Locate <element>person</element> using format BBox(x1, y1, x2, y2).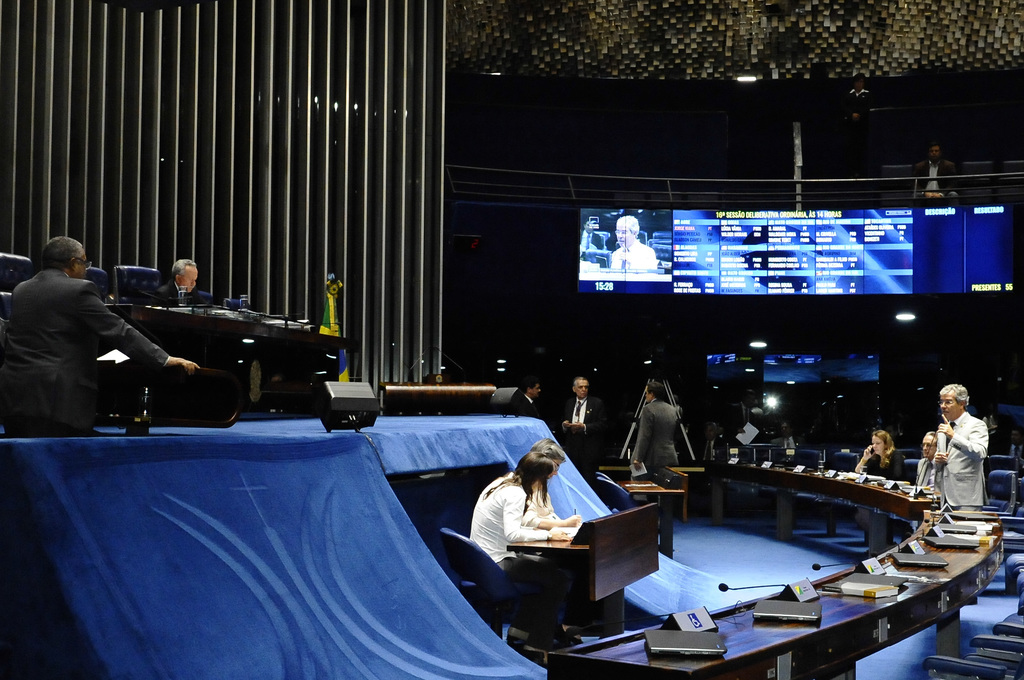
BBox(769, 420, 812, 445).
